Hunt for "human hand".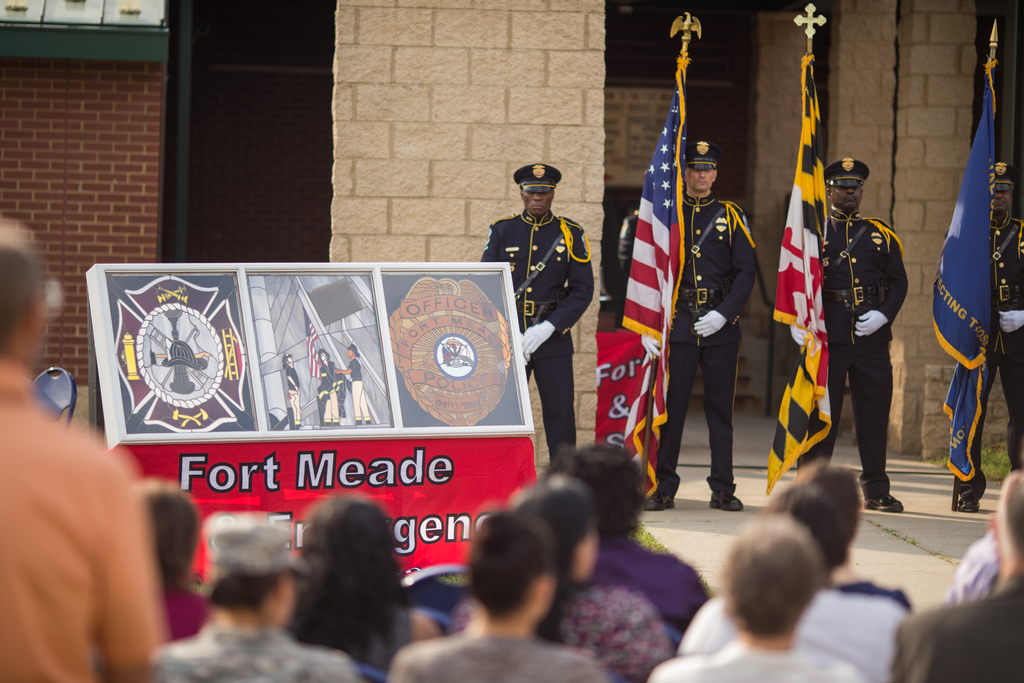
Hunted down at {"x1": 688, "y1": 312, "x2": 728, "y2": 342}.
